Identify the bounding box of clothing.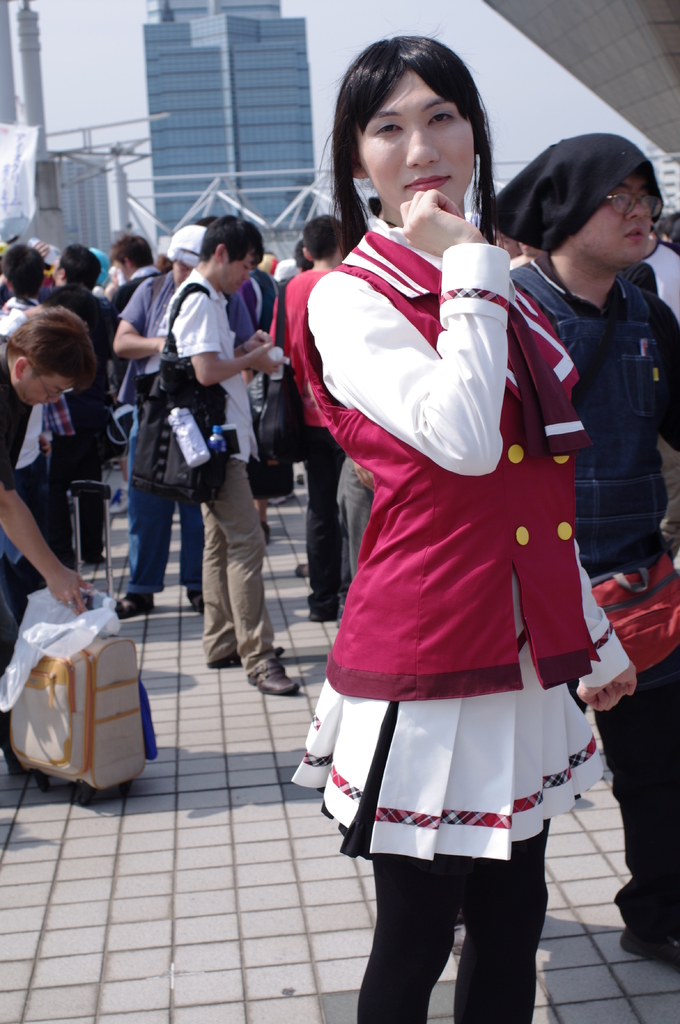
[345,815,553,1023].
